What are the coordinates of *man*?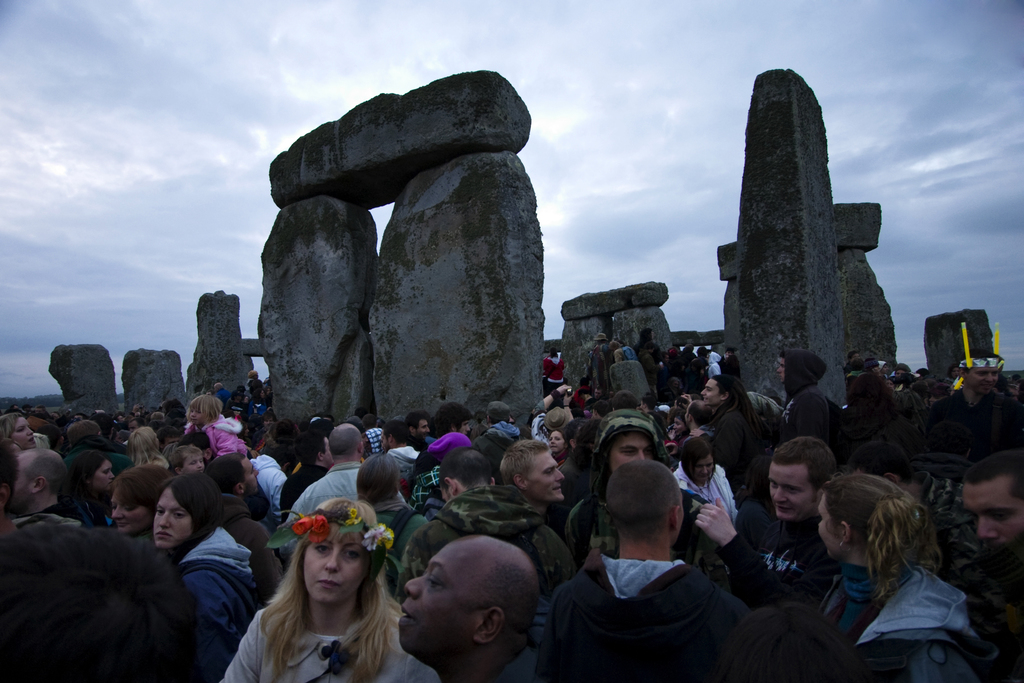
280, 434, 337, 513.
